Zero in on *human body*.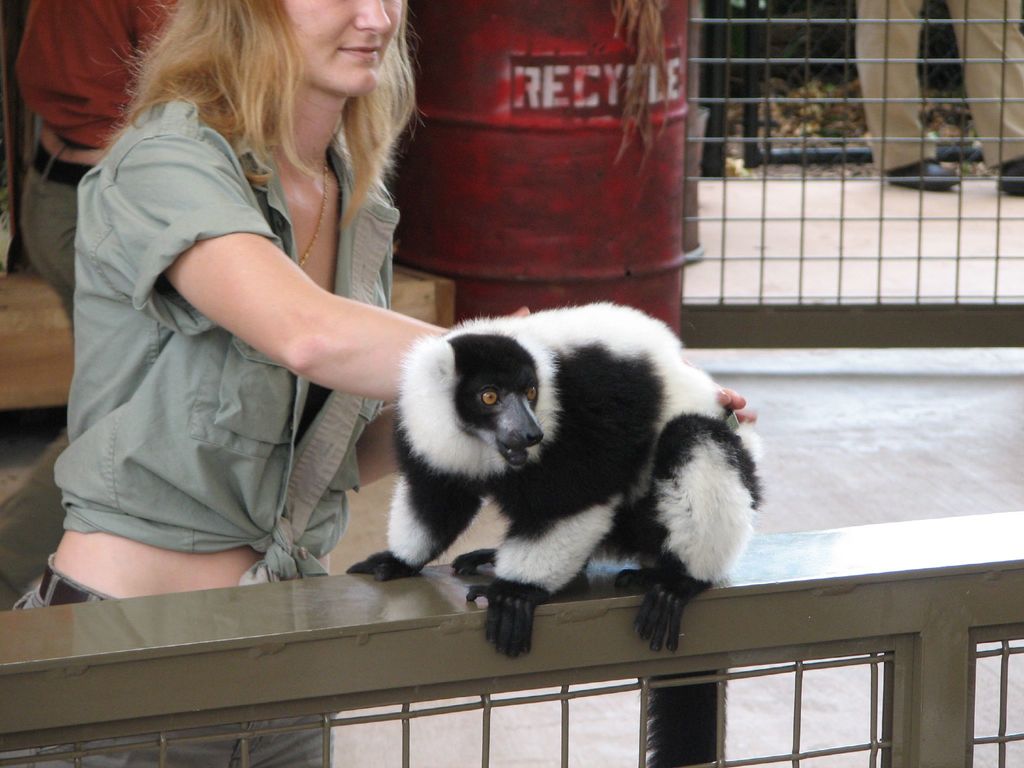
Zeroed in: 44/7/445/614.
